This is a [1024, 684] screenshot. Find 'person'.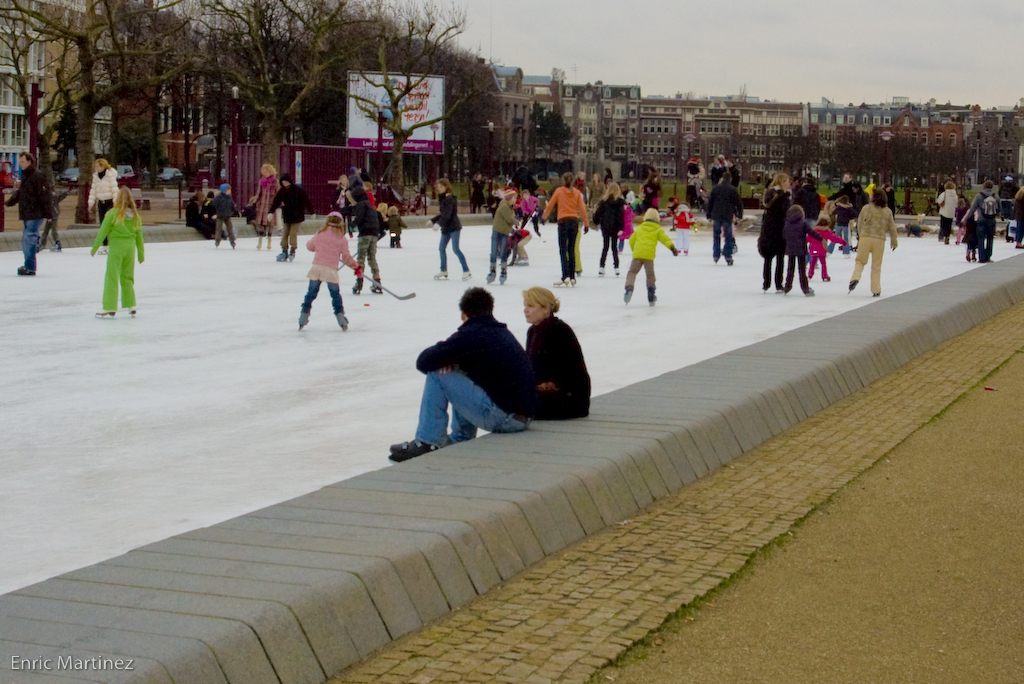
Bounding box: <bbox>837, 186, 894, 287</bbox>.
